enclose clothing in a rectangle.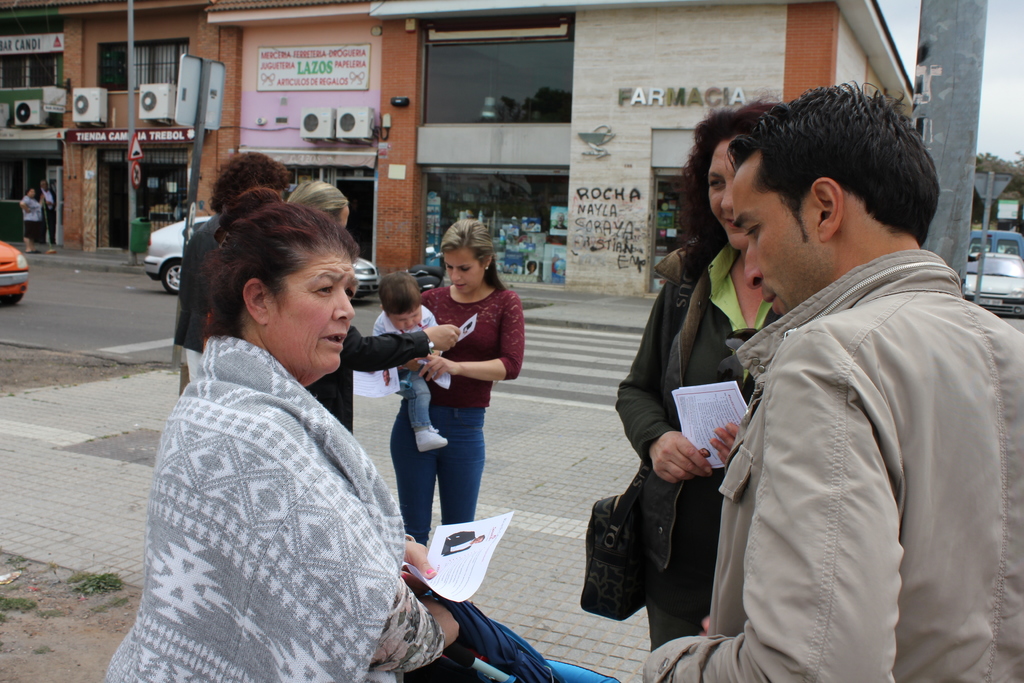
box(22, 197, 42, 240).
